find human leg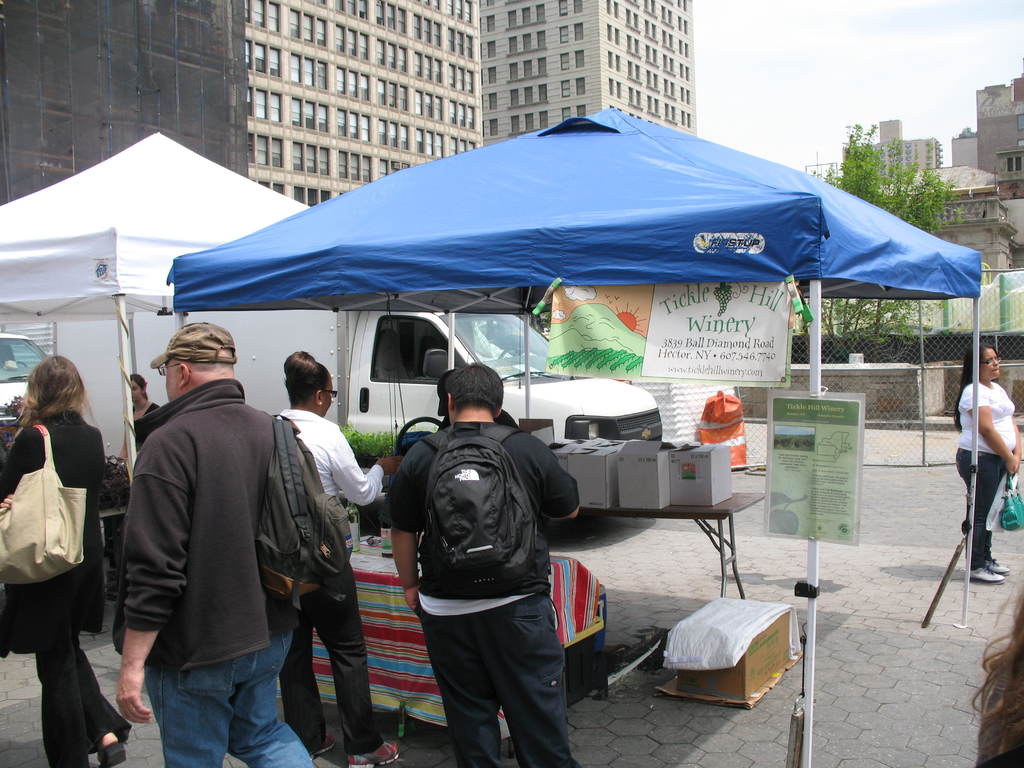
x1=280 y1=596 x2=335 y2=753
